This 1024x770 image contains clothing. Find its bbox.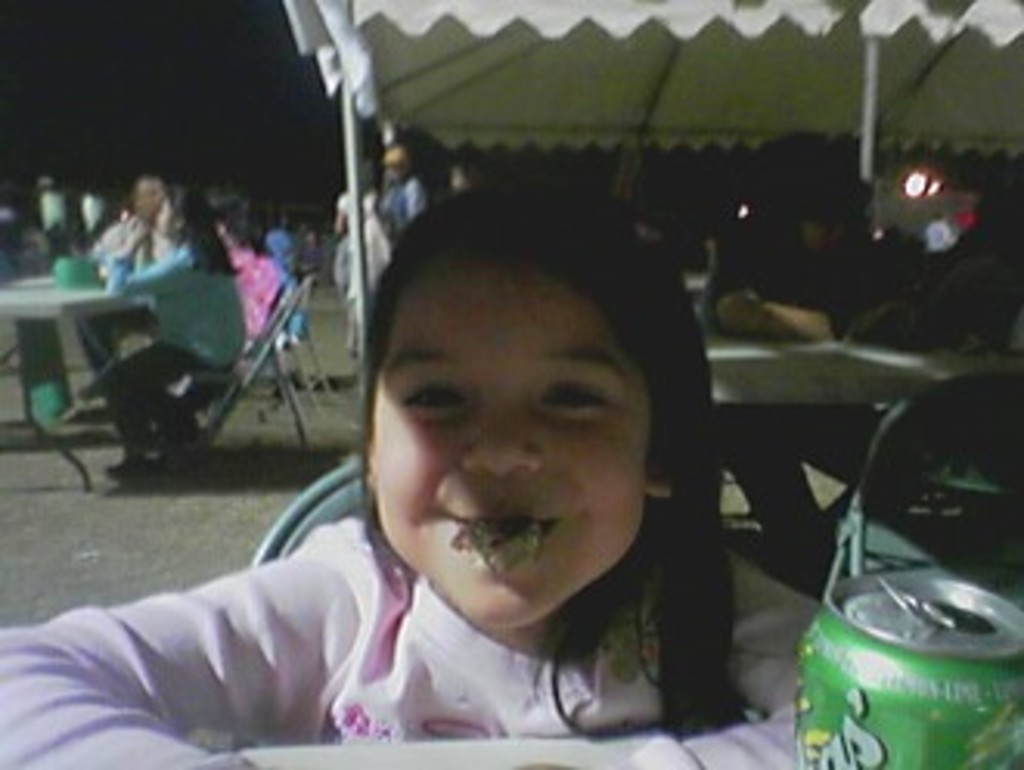
{"x1": 375, "y1": 168, "x2": 428, "y2": 251}.
